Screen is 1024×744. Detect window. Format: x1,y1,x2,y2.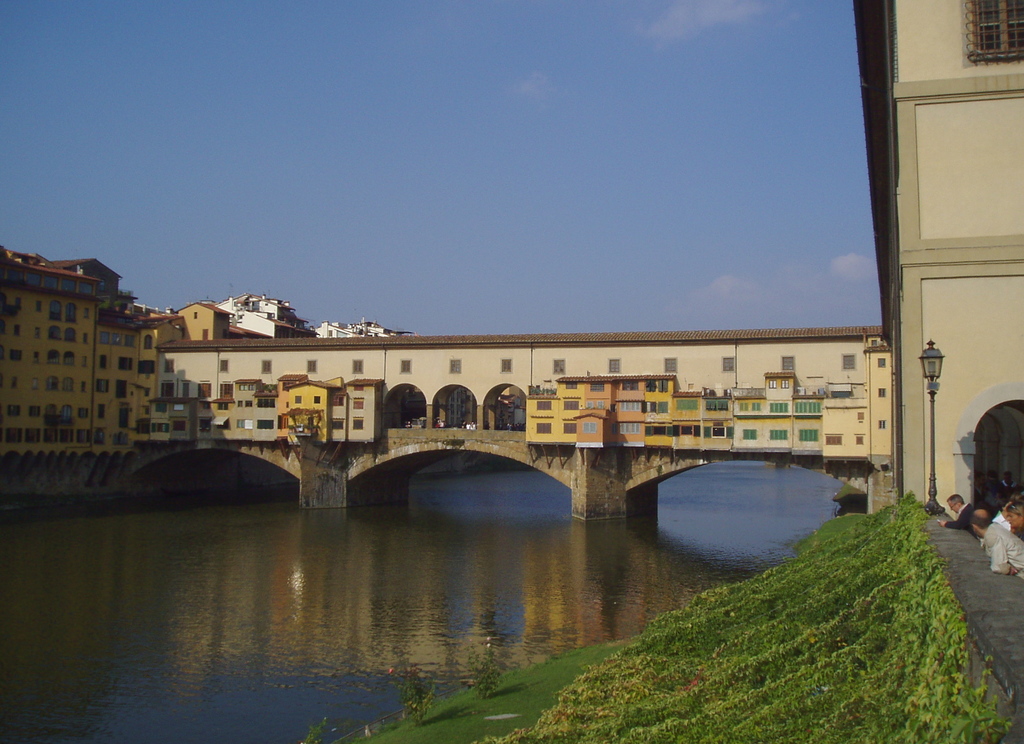
81,332,88,348.
